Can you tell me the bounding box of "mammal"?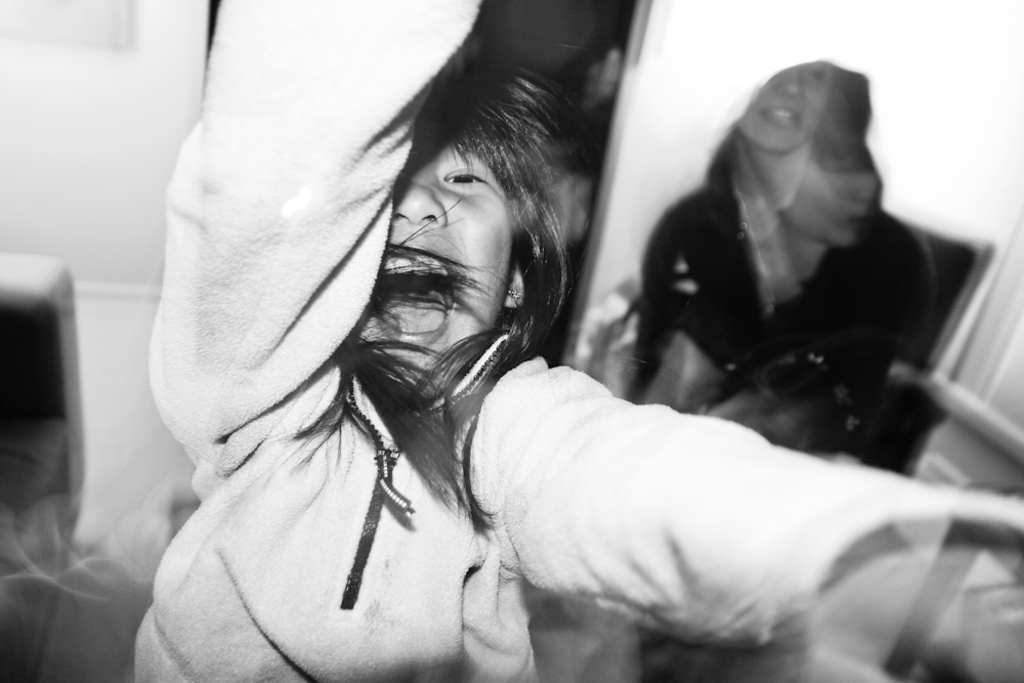
<bbox>147, 7, 1015, 682</bbox>.
